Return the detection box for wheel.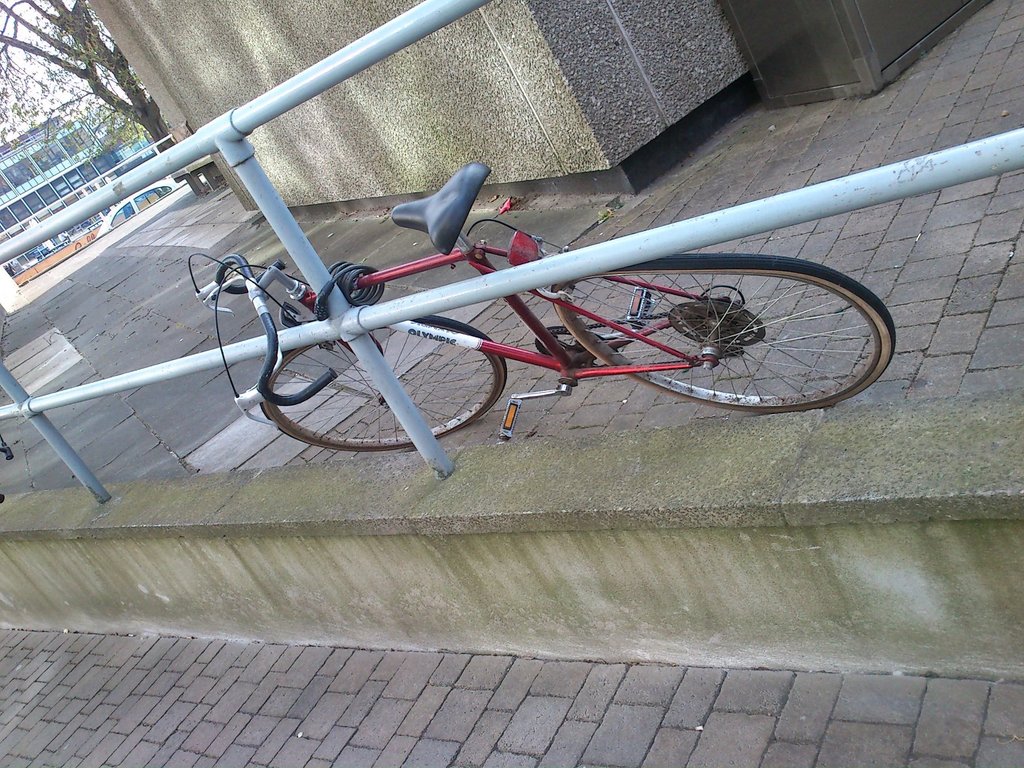
(x1=259, y1=317, x2=508, y2=450).
